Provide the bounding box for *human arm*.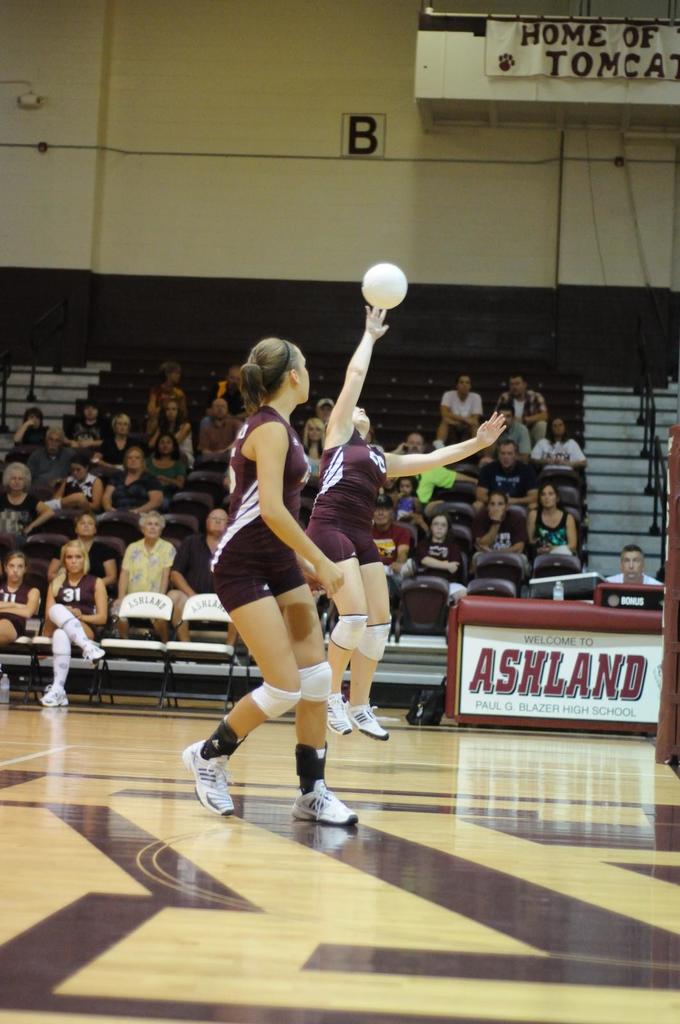
387/522/409/568.
